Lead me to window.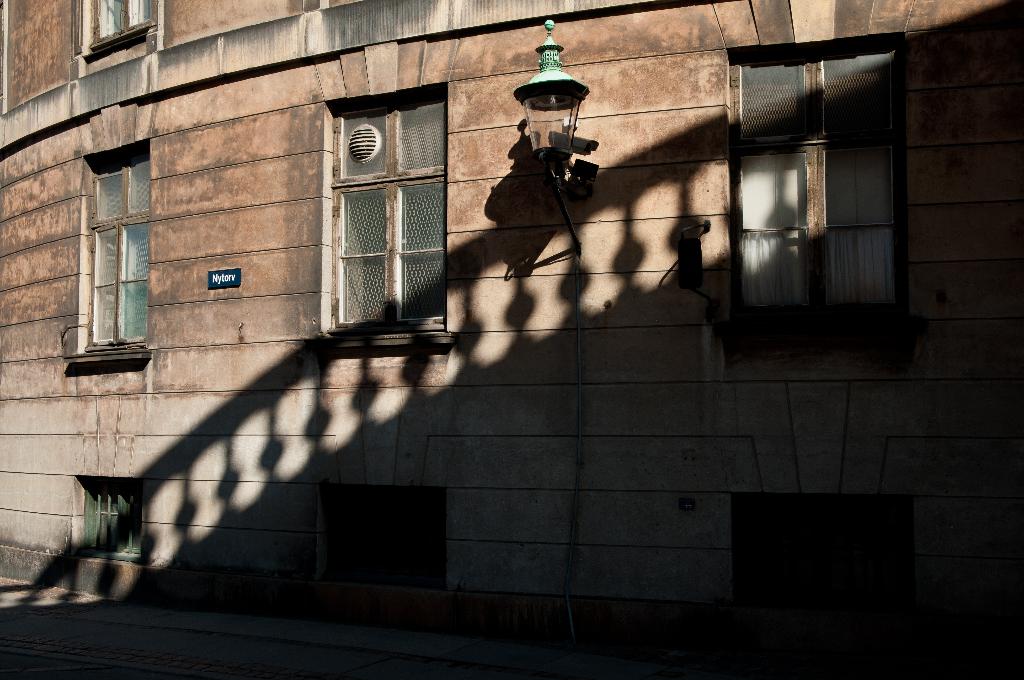
Lead to [316, 487, 454, 590].
